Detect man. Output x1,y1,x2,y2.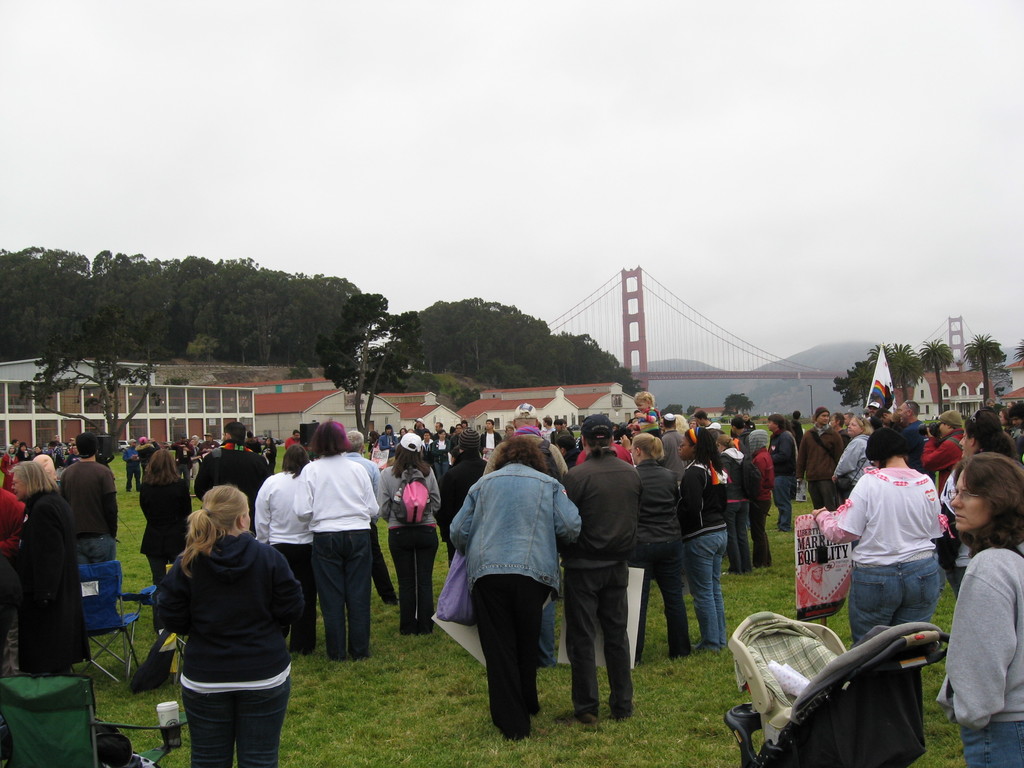
562,414,643,722.
